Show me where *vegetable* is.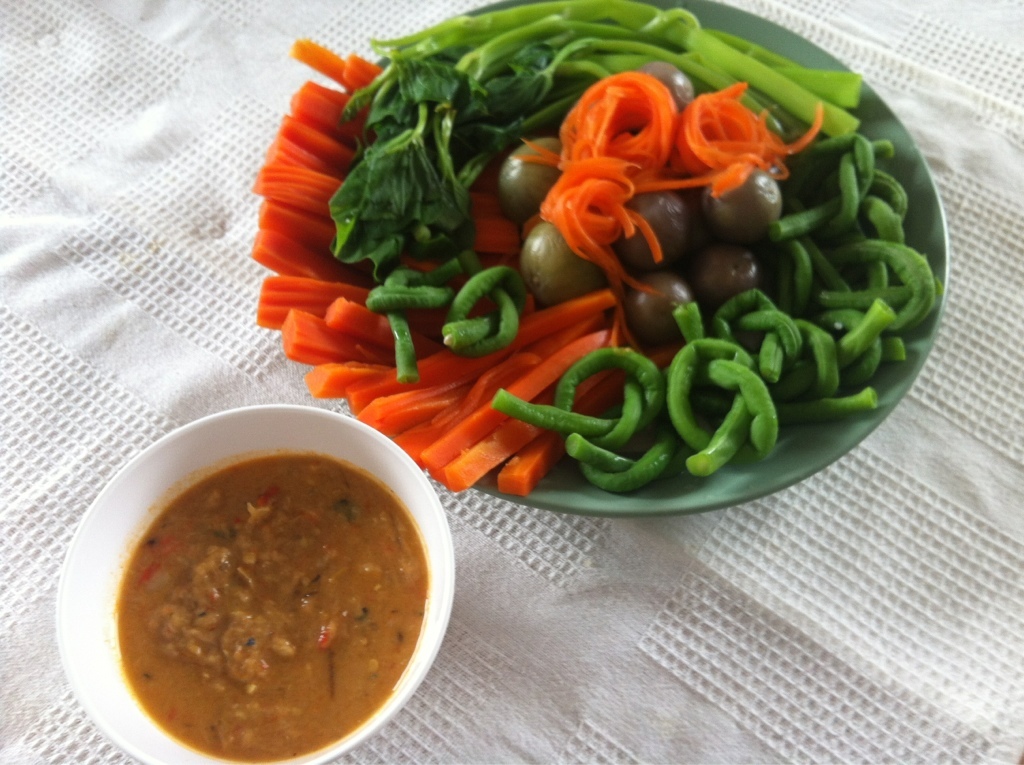
*vegetable* is at 366,249,525,382.
